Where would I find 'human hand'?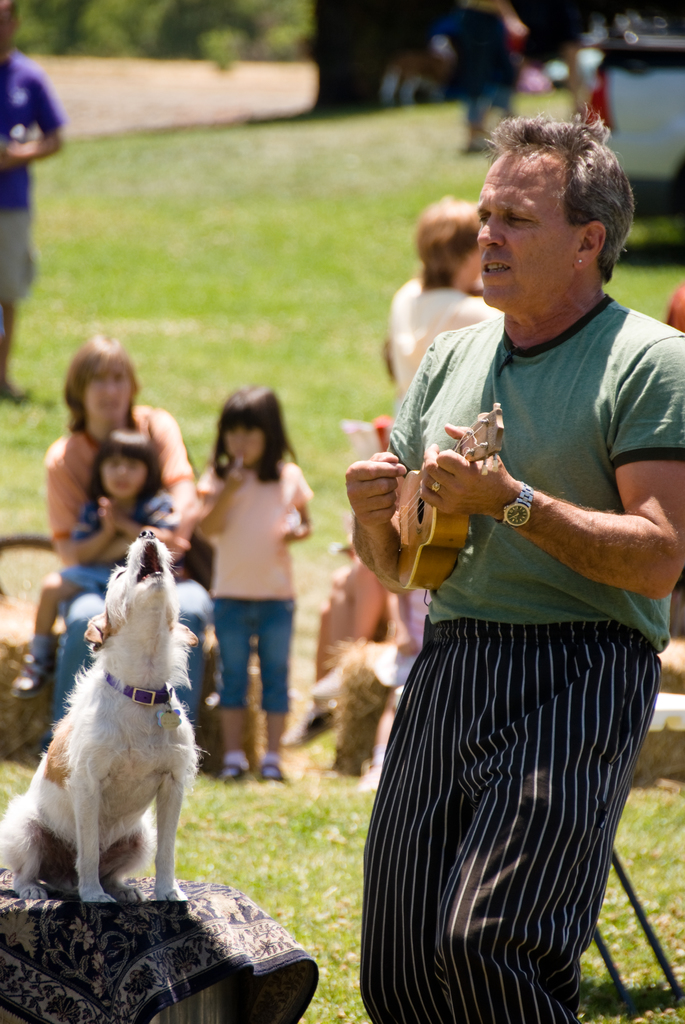
At <region>428, 424, 528, 507</region>.
